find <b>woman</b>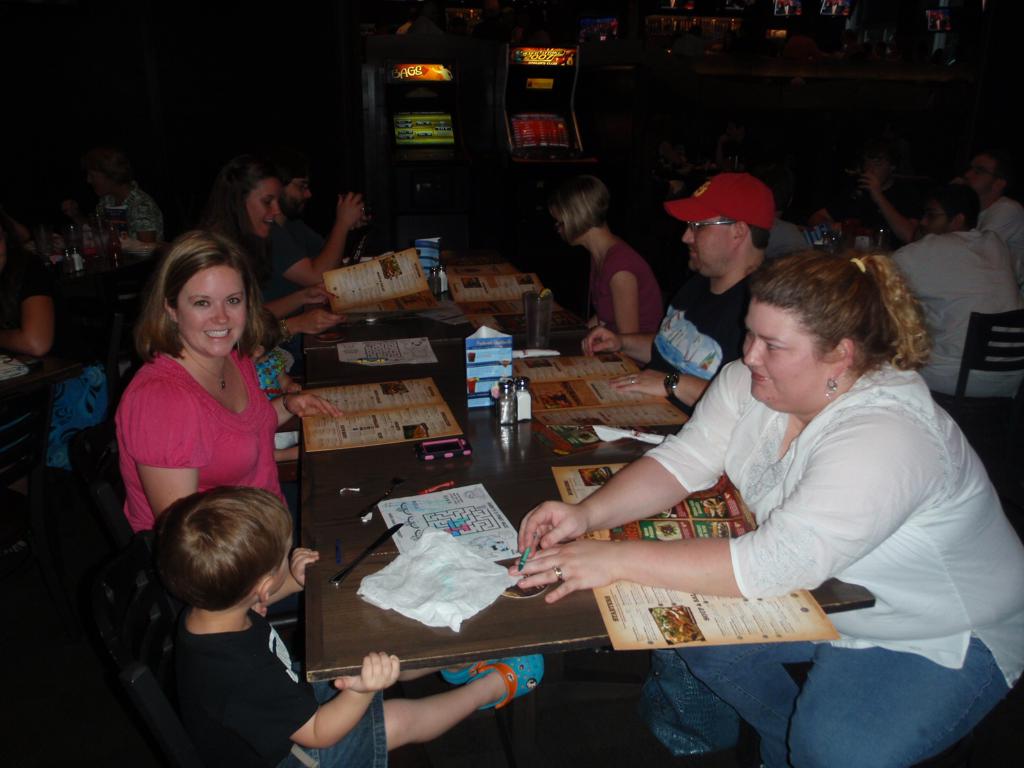
<bbox>207, 155, 344, 342</bbox>
